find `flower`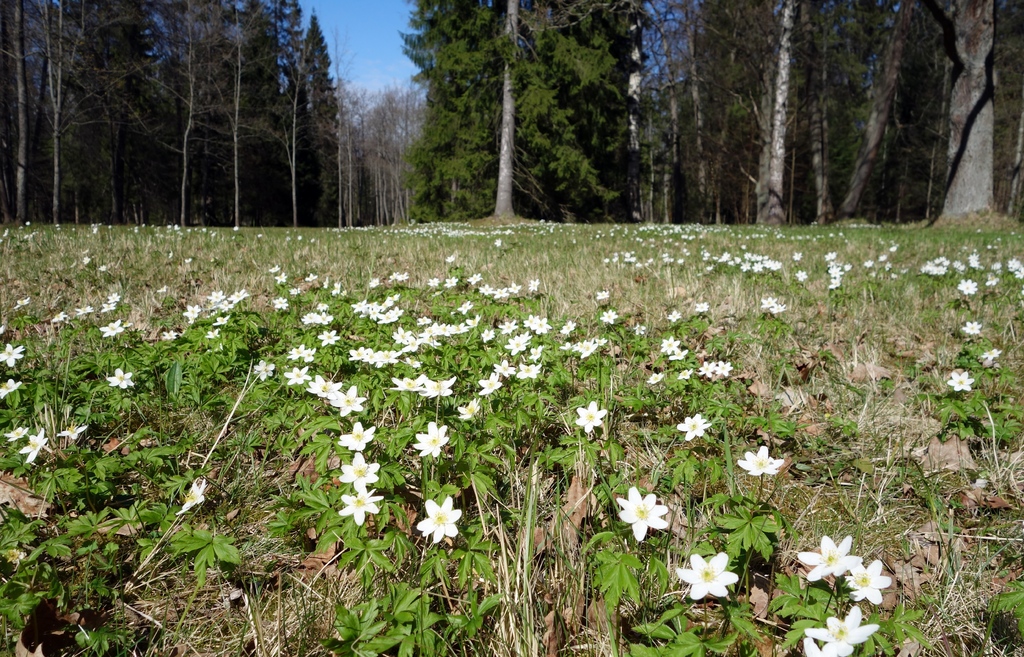
(x1=0, y1=341, x2=27, y2=370)
